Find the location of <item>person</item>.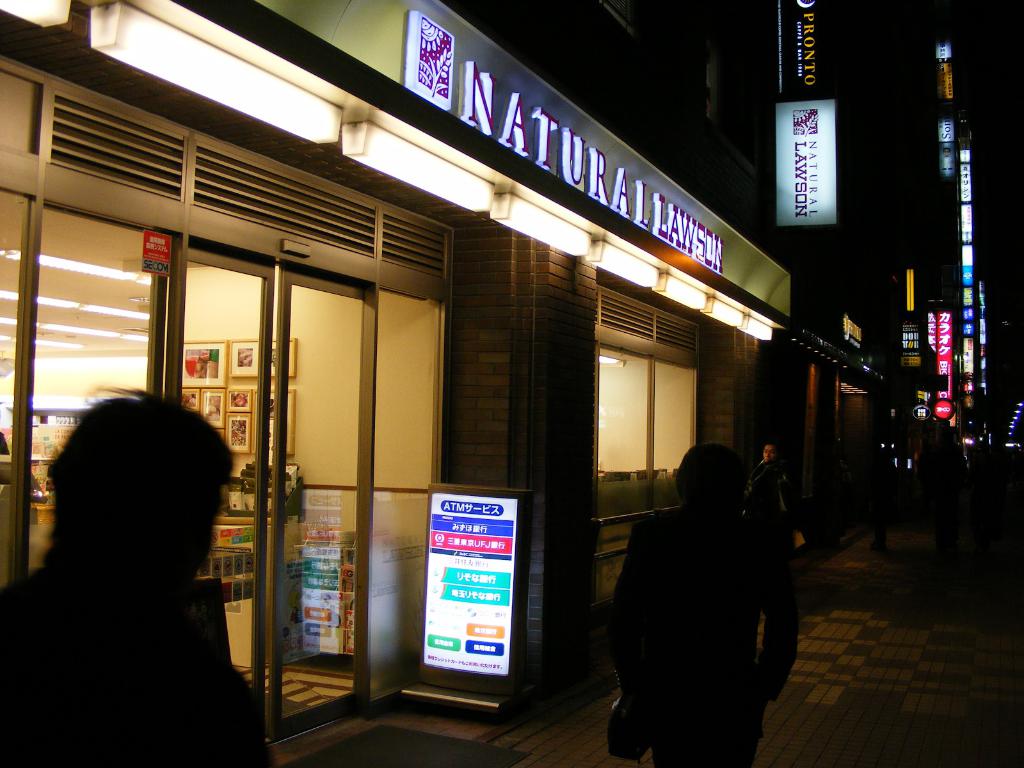
Location: [609, 441, 797, 767].
